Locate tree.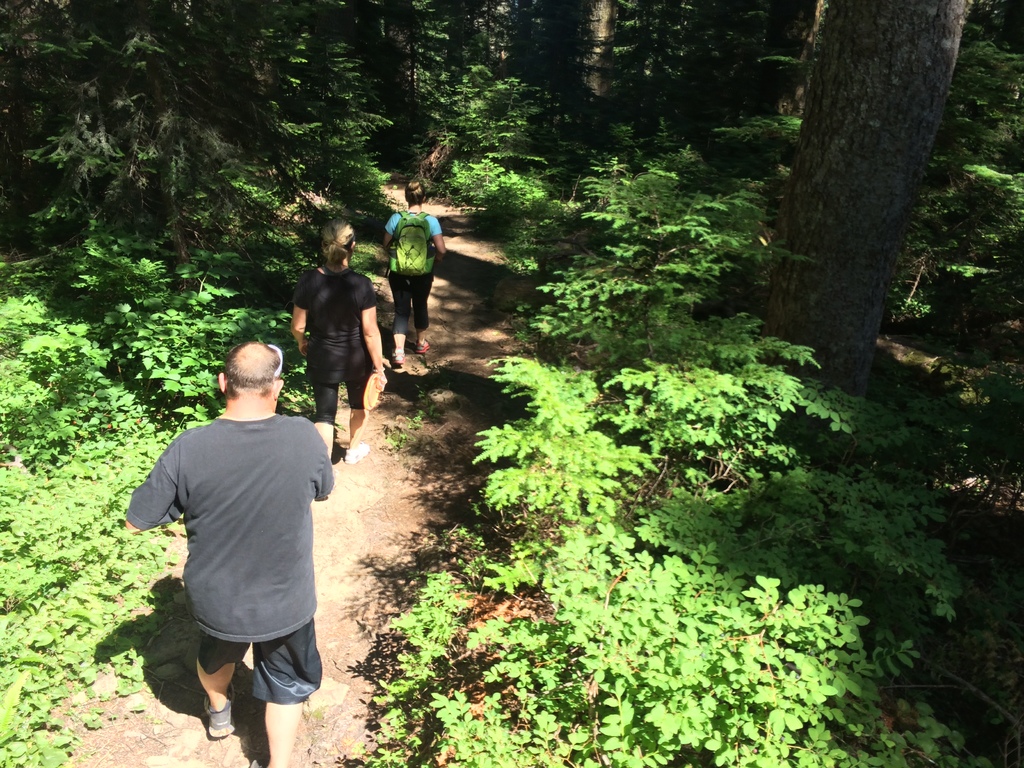
Bounding box: rect(520, 0, 692, 201).
